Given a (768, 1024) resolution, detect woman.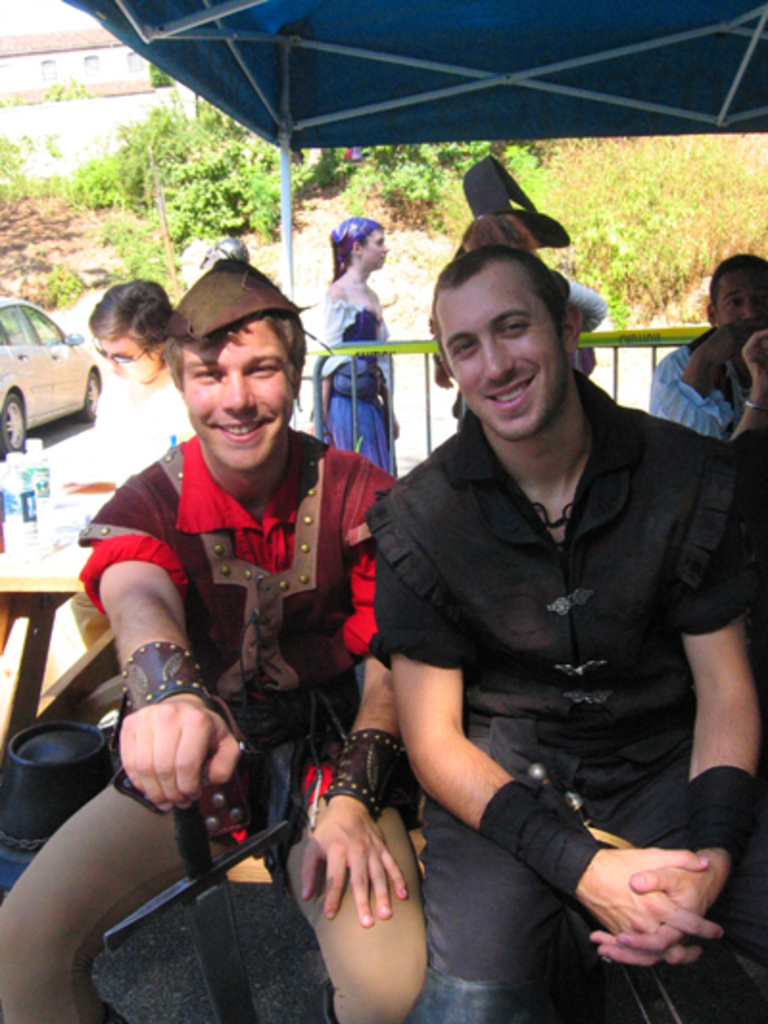
left=56, top=280, right=175, bottom=649.
